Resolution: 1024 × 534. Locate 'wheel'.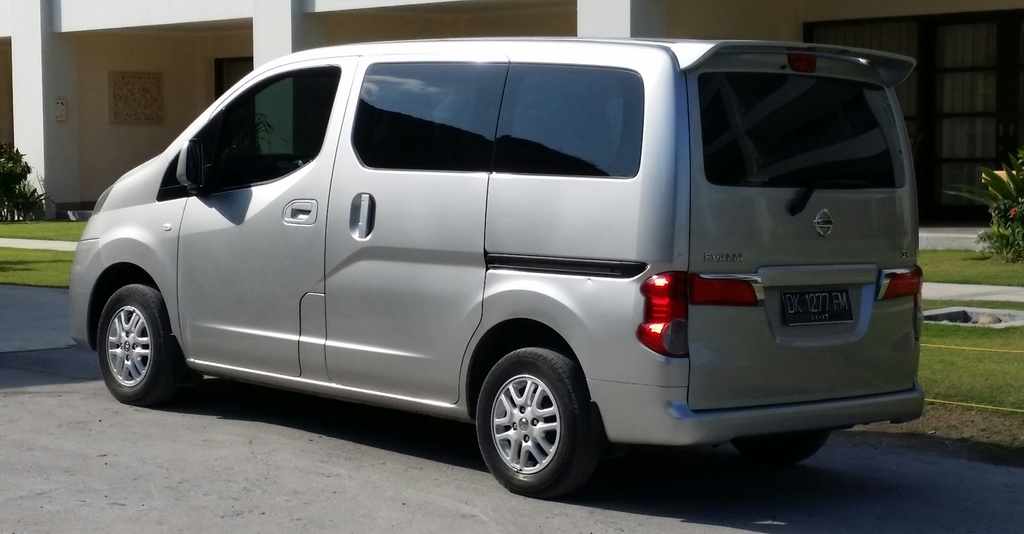
[x1=469, y1=342, x2=599, y2=507].
